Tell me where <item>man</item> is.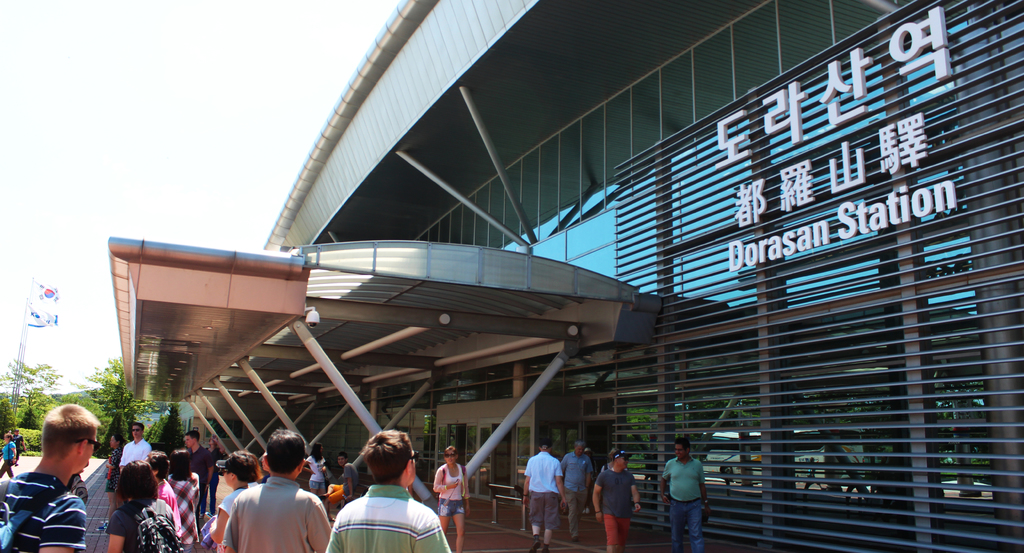
<item>man</item> is at 182, 428, 215, 534.
